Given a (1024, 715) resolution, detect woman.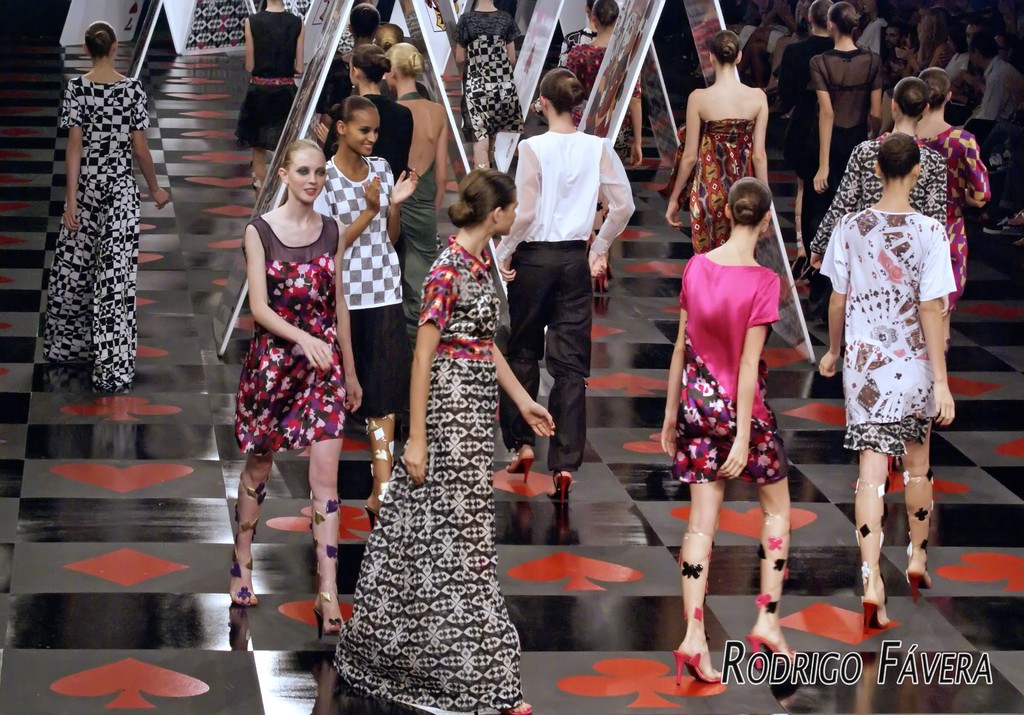
<box>382,41,448,341</box>.
